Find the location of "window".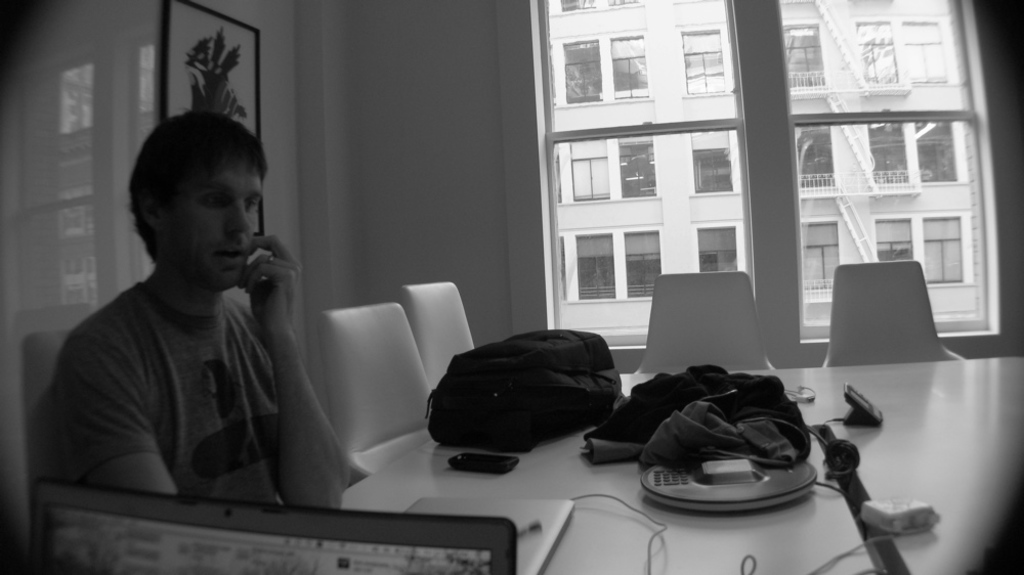
Location: crop(575, 226, 617, 300).
